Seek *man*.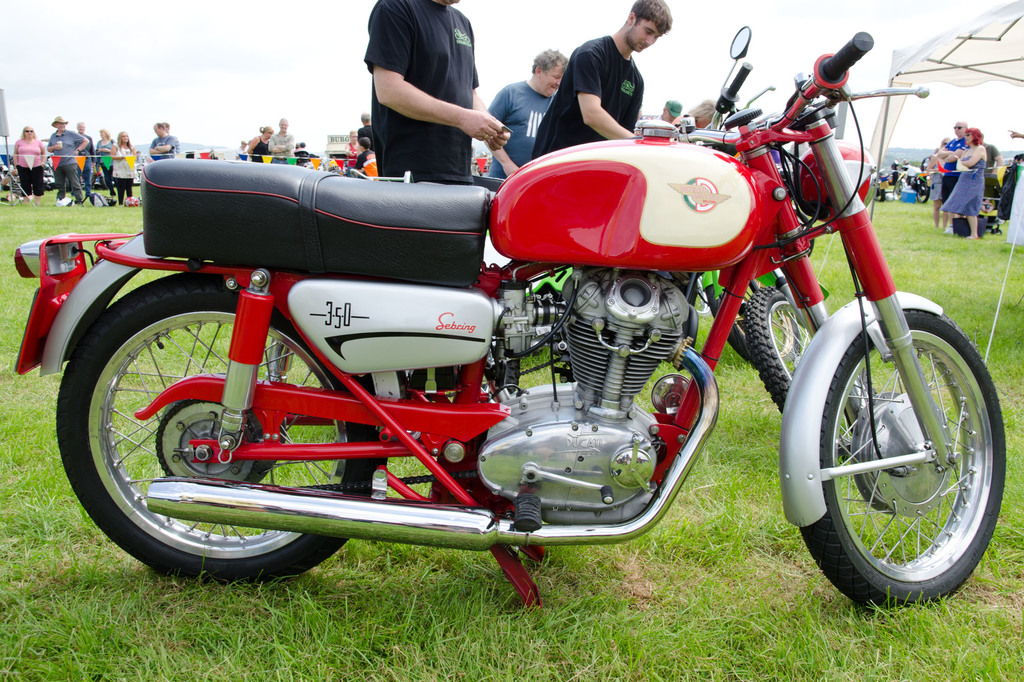
bbox=[939, 120, 971, 233].
